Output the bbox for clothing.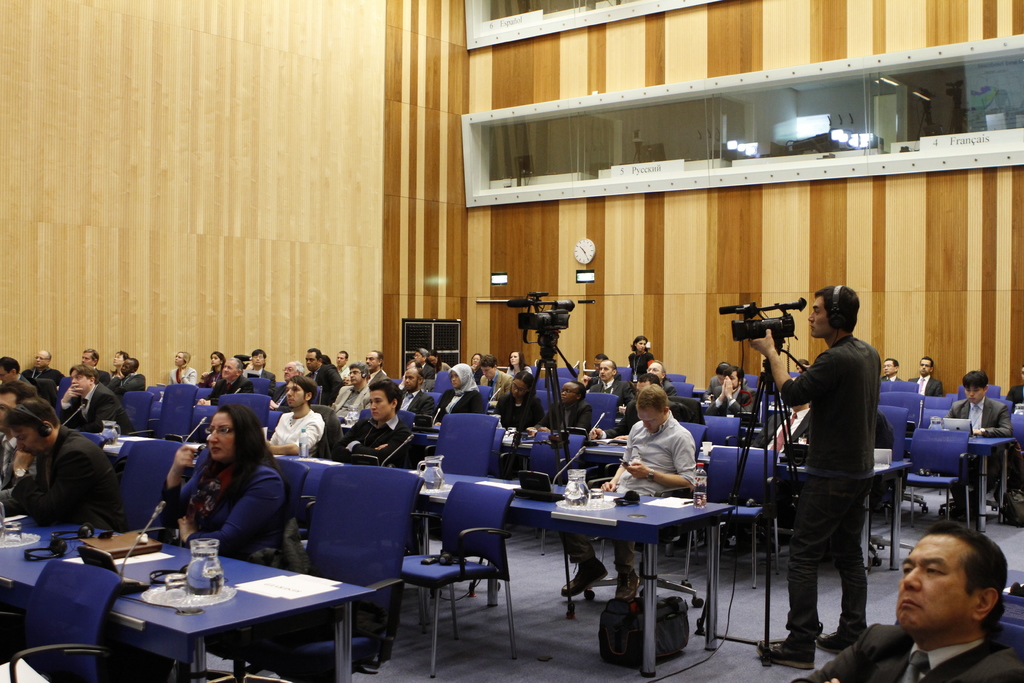
(left=908, top=374, right=939, bottom=393).
